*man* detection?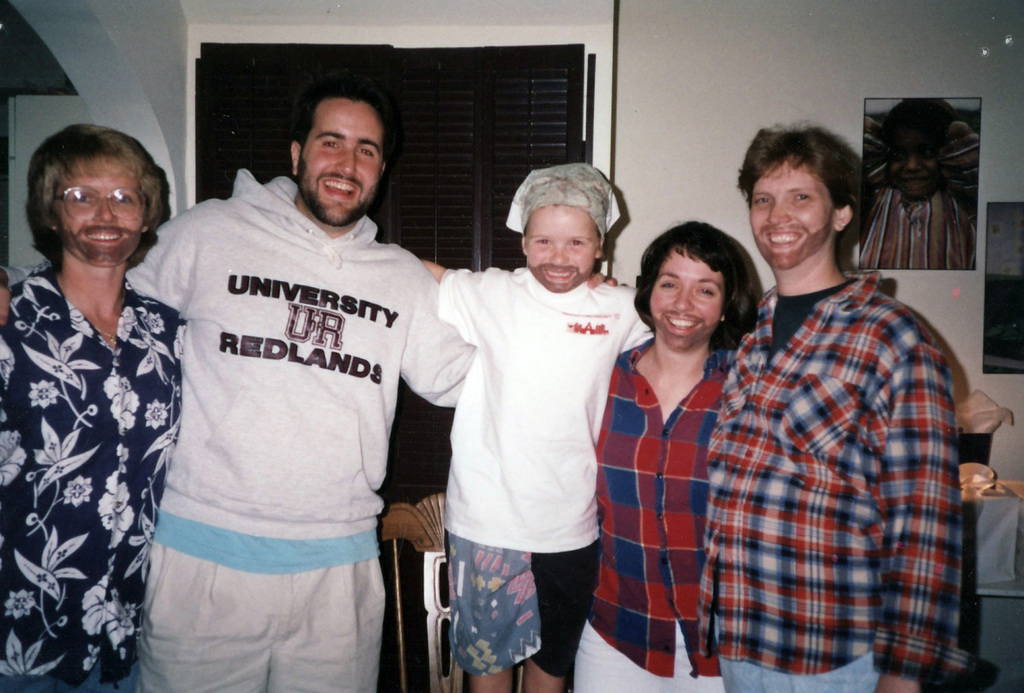
(left=99, top=56, right=469, bottom=692)
